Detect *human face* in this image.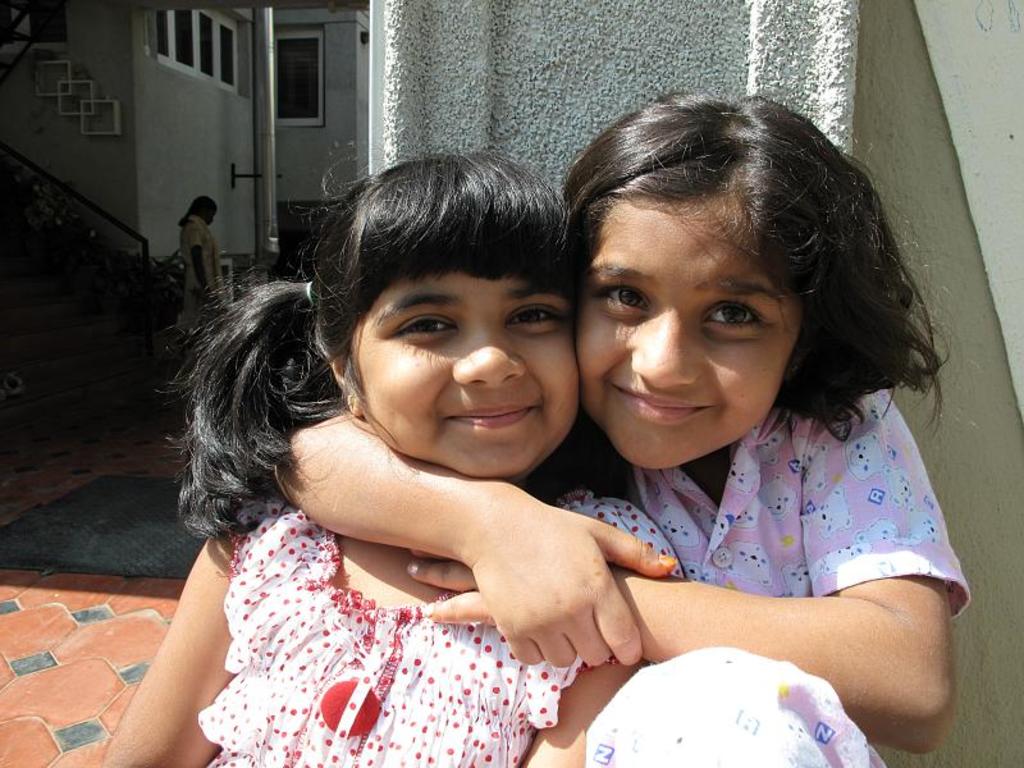
Detection: region(573, 201, 804, 468).
